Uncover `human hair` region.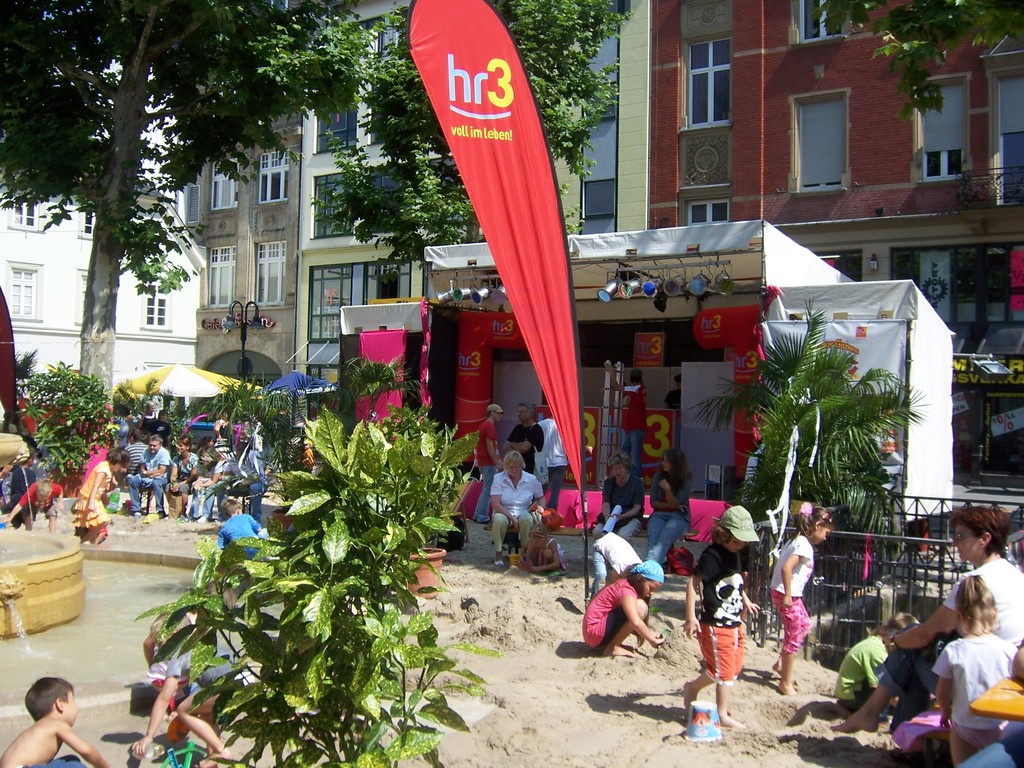
Uncovered: Rect(793, 503, 834, 544).
